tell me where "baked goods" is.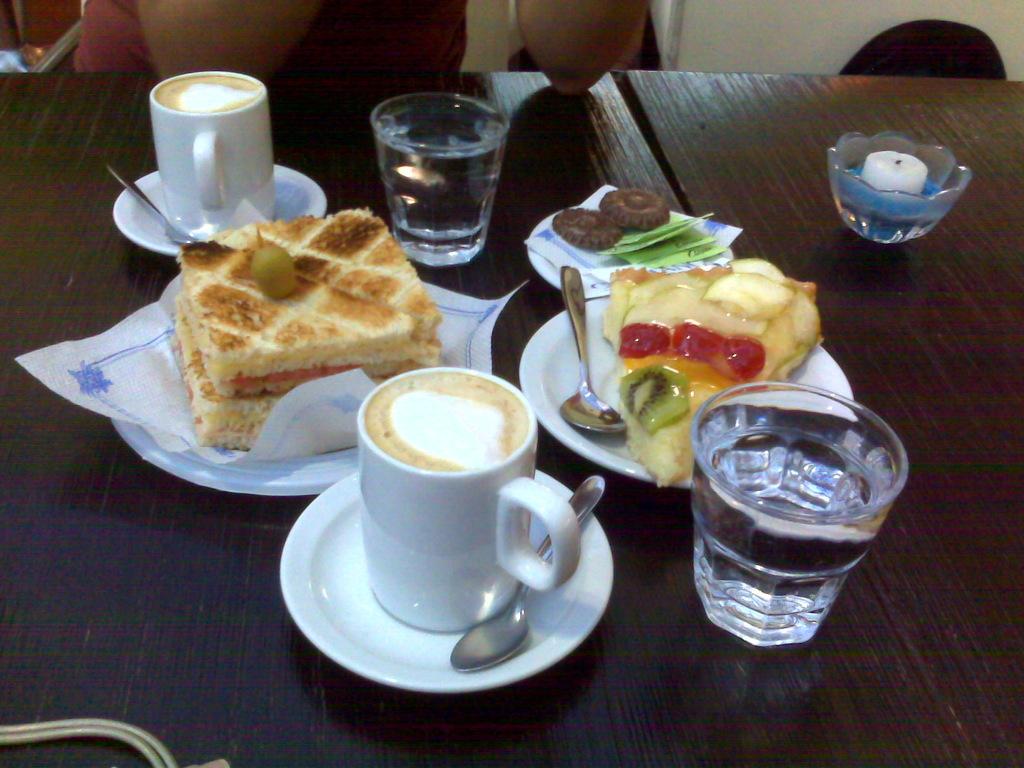
"baked goods" is at box=[166, 208, 445, 456].
